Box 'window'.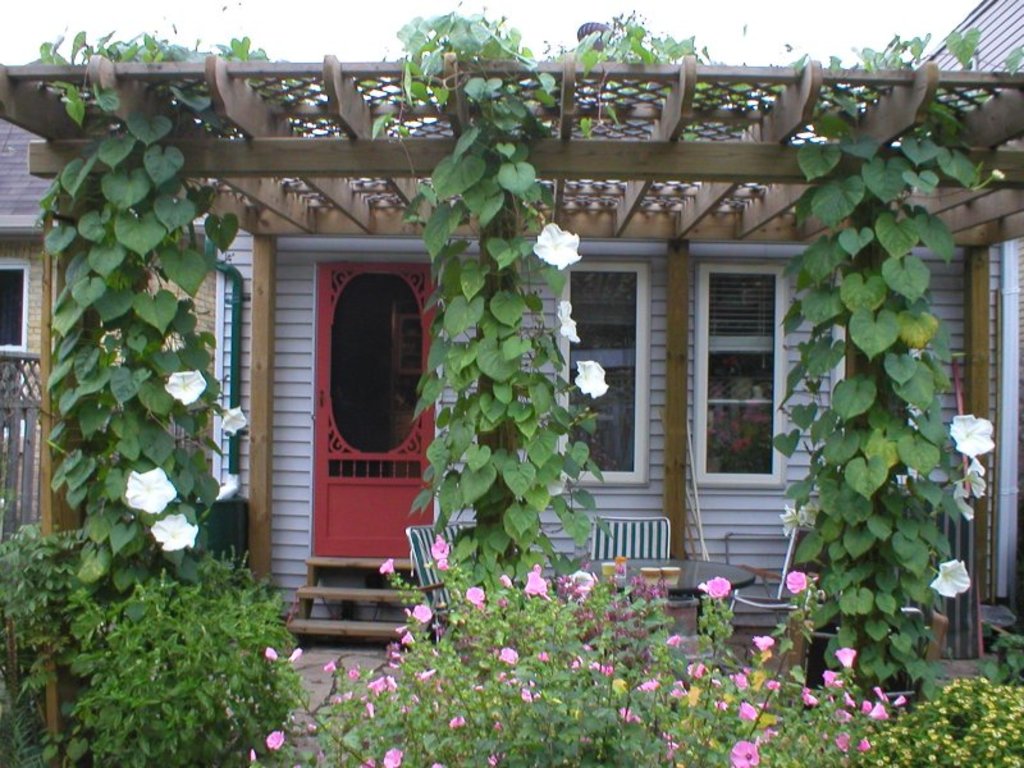
[left=561, top=260, right=649, bottom=490].
